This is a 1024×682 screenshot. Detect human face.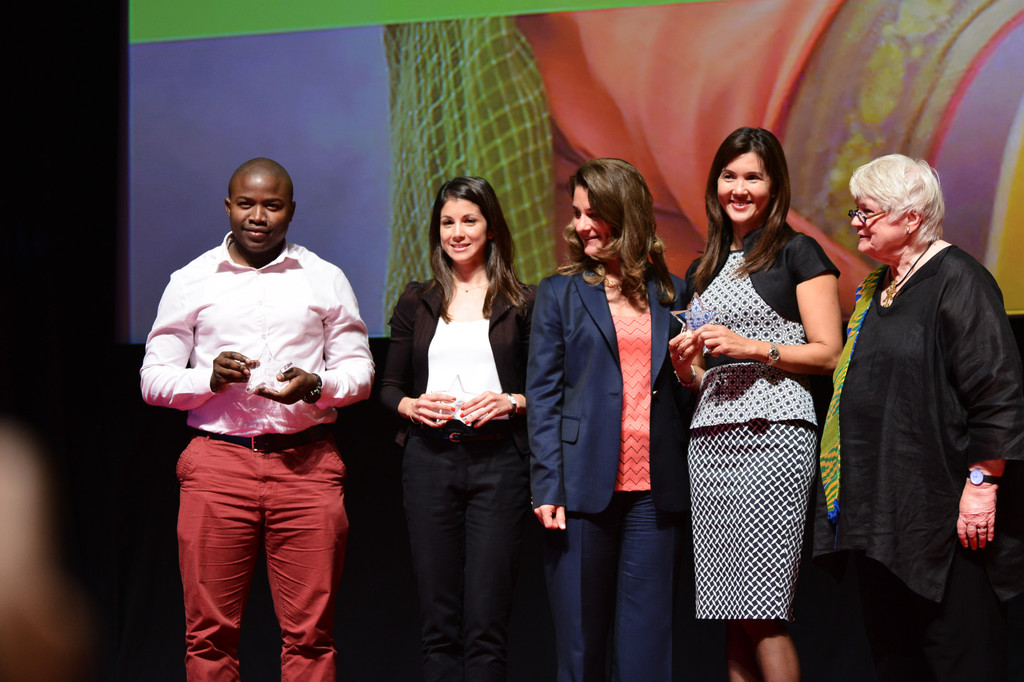
pyautogui.locateOnScreen(570, 183, 611, 260).
